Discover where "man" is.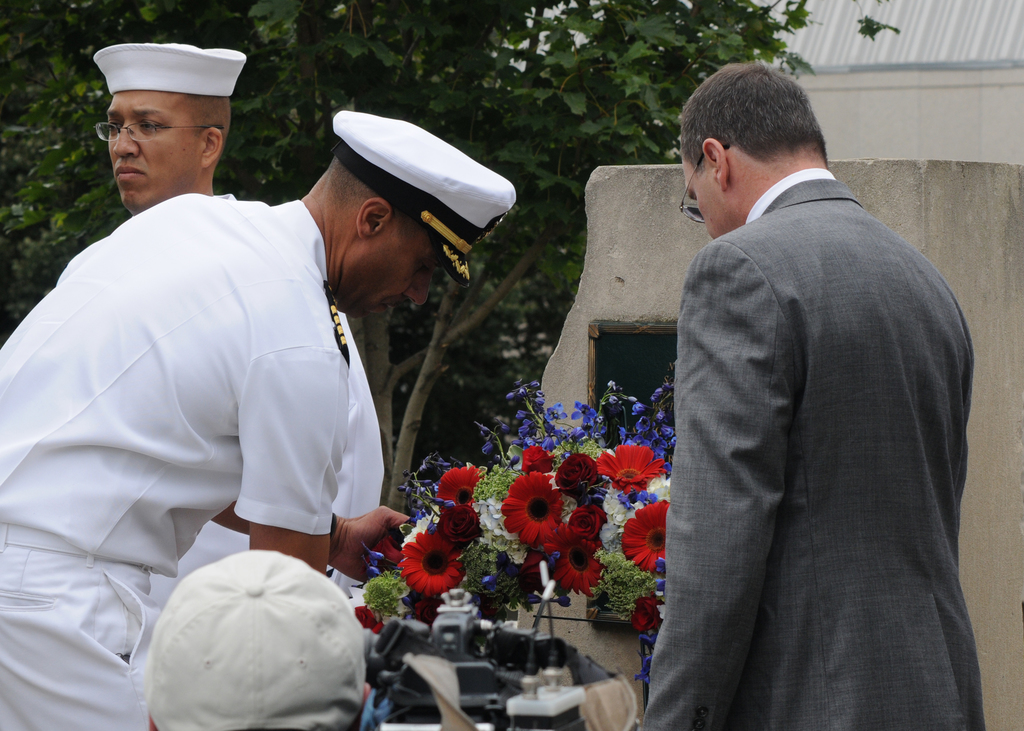
Discovered at 0, 110, 516, 730.
